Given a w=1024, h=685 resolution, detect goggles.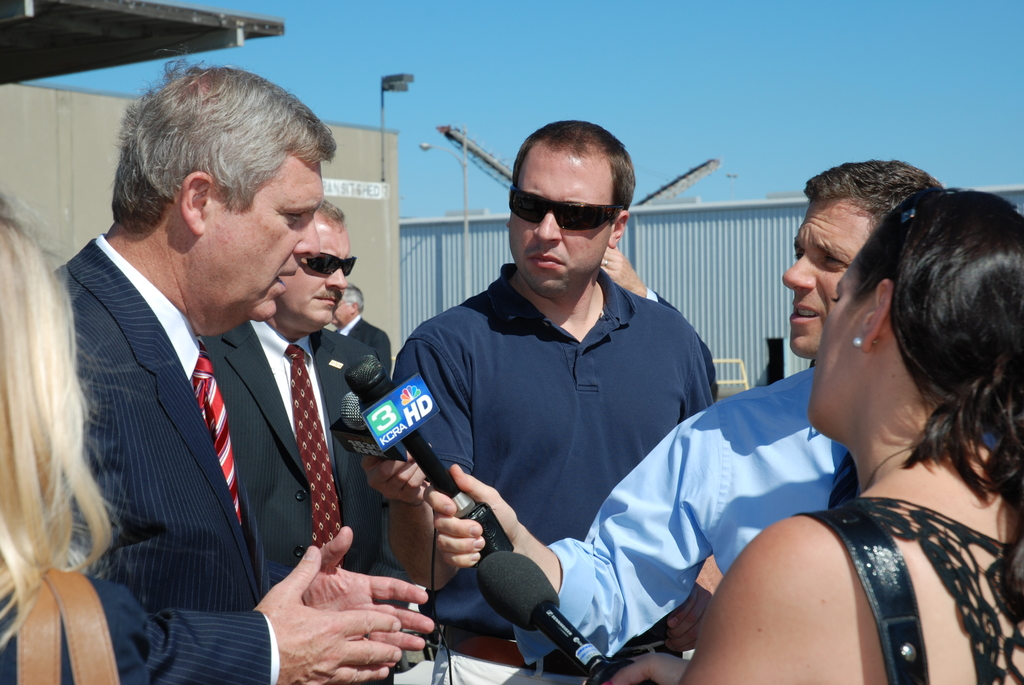
box(304, 249, 356, 275).
